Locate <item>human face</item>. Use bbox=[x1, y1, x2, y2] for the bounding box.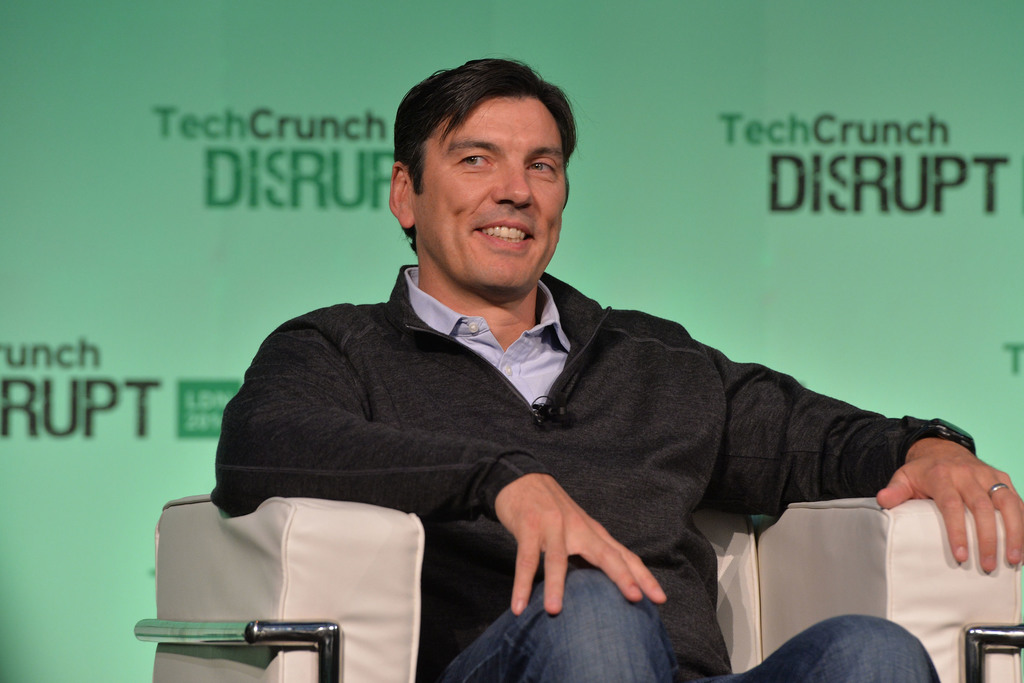
bbox=[413, 91, 570, 288].
